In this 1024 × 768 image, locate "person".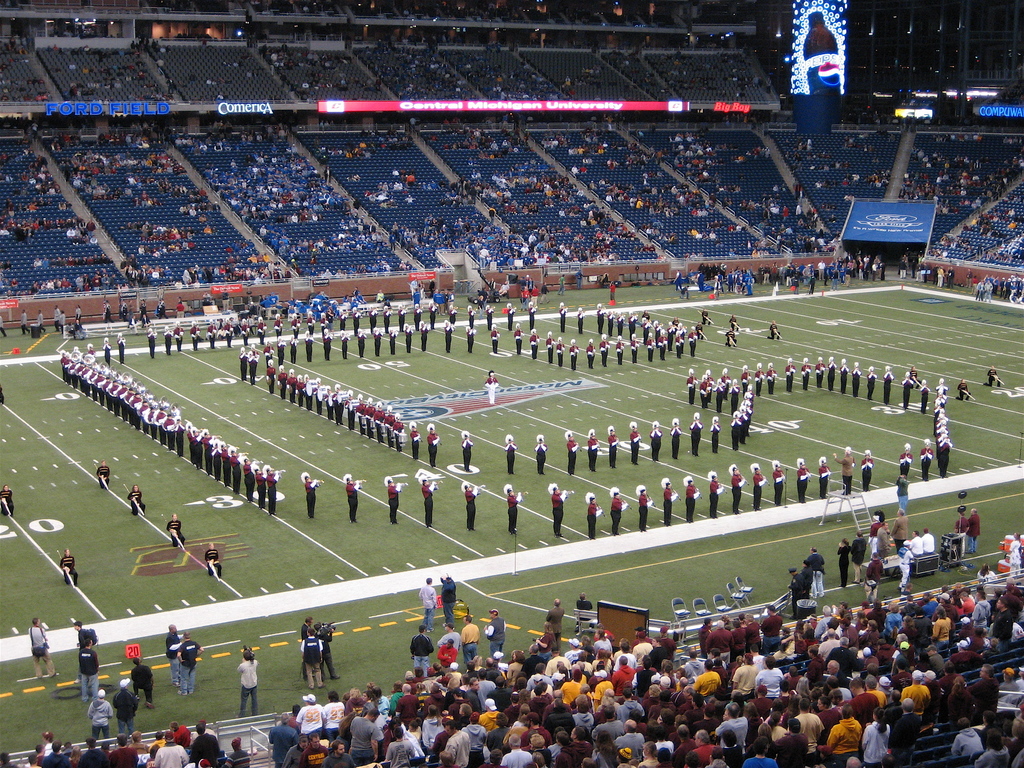
Bounding box: x1=833 y1=444 x2=853 y2=491.
